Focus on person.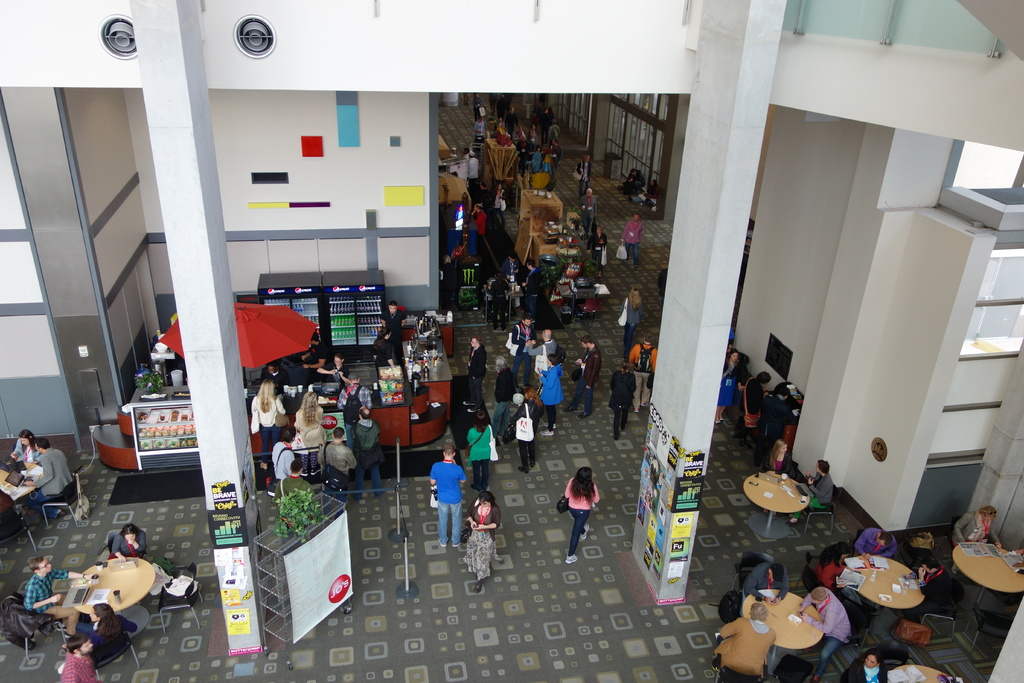
Focused at 607/361/635/438.
